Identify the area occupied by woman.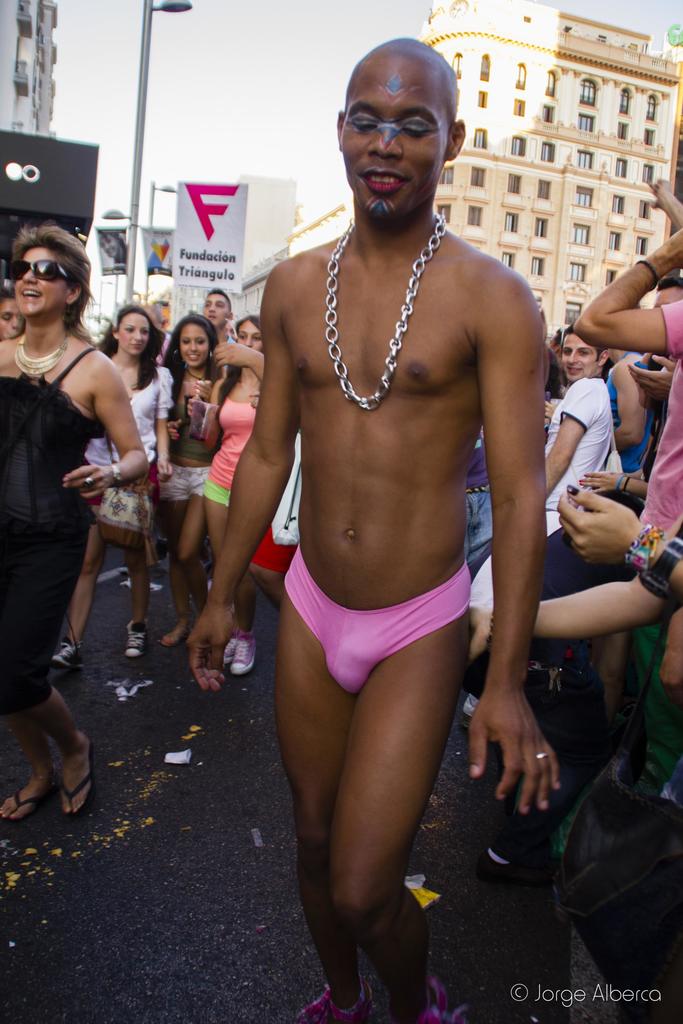
Area: pyautogui.locateOnScreen(54, 307, 180, 676).
